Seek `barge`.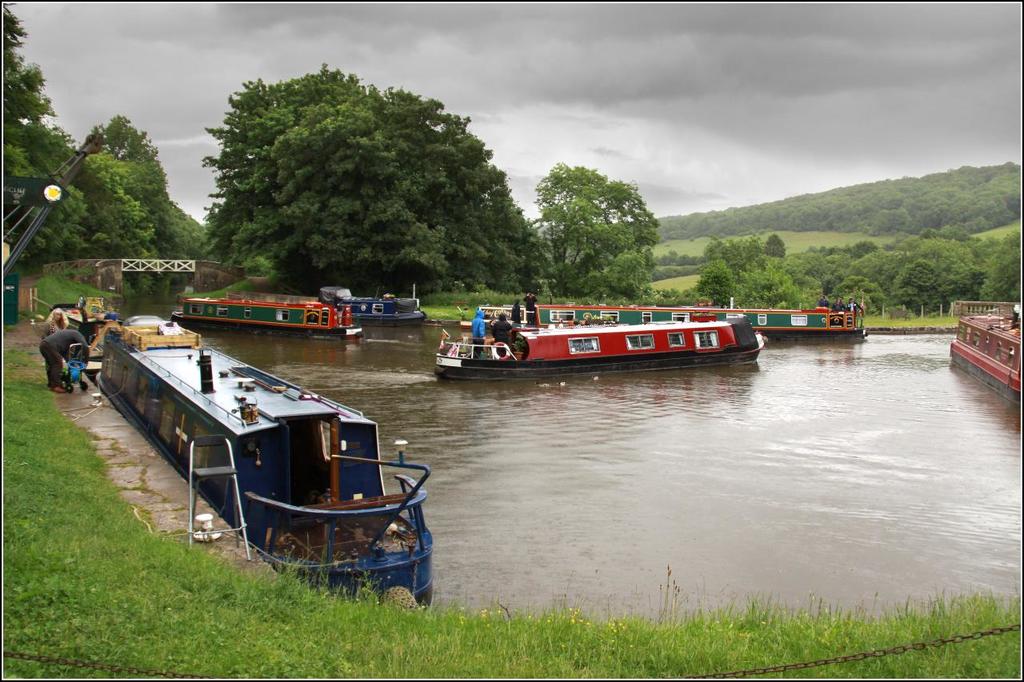
detection(100, 315, 435, 612).
